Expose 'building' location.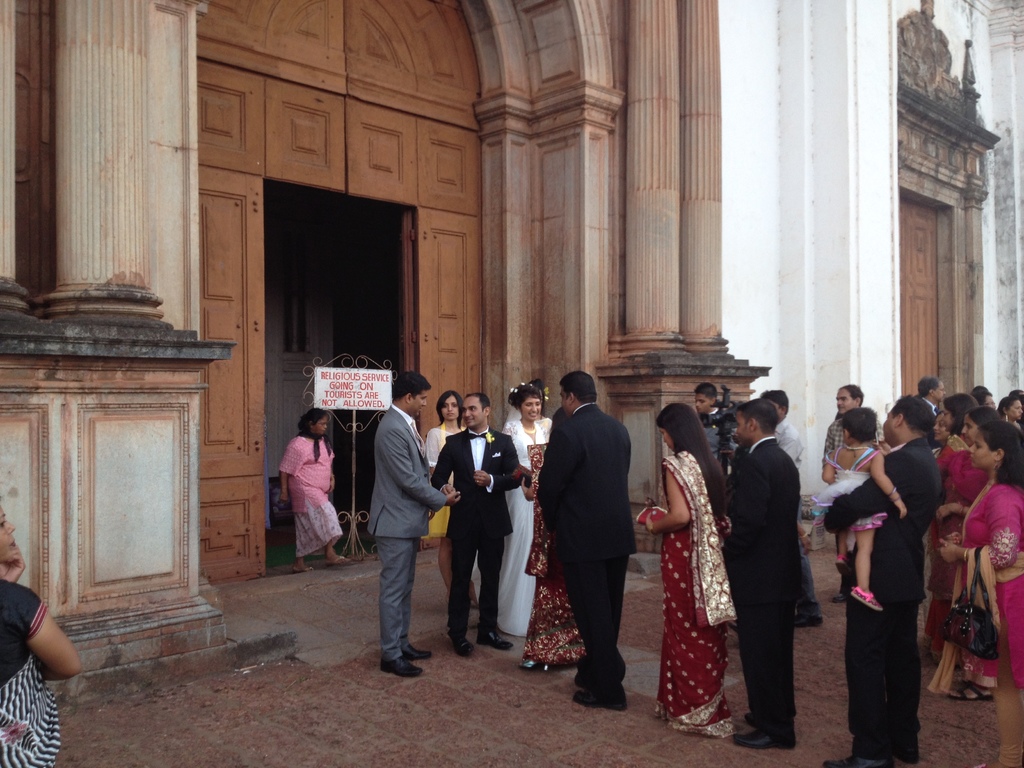
Exposed at [0, 0, 1023, 693].
